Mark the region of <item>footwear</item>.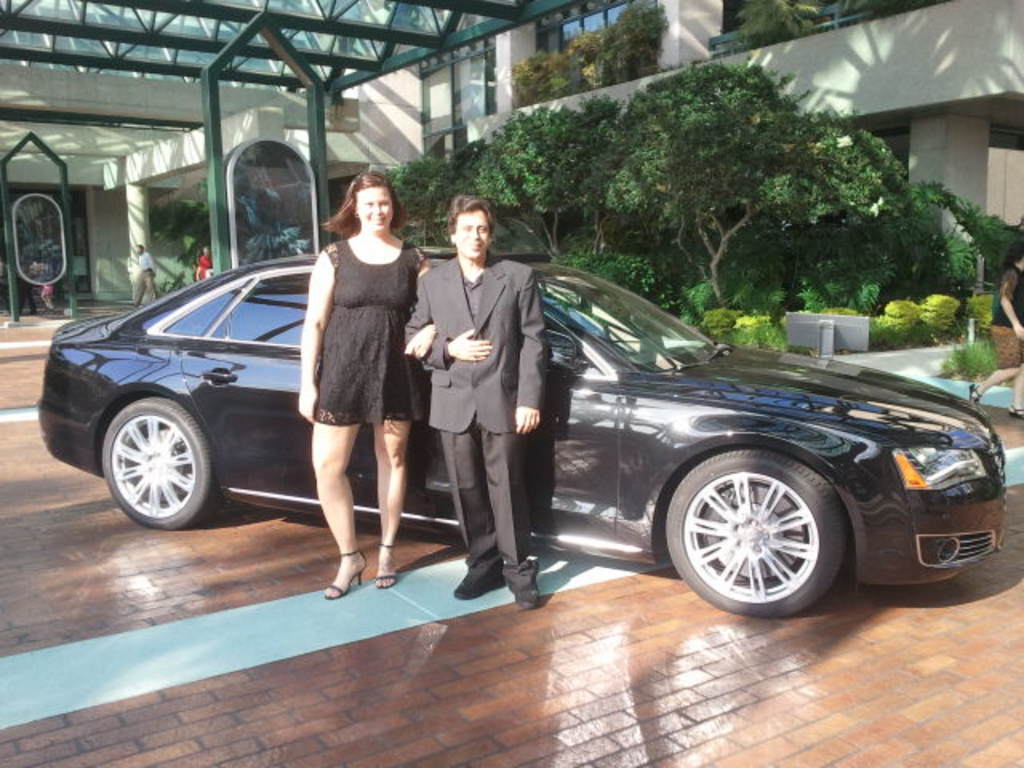
Region: x1=450, y1=566, x2=507, y2=600.
